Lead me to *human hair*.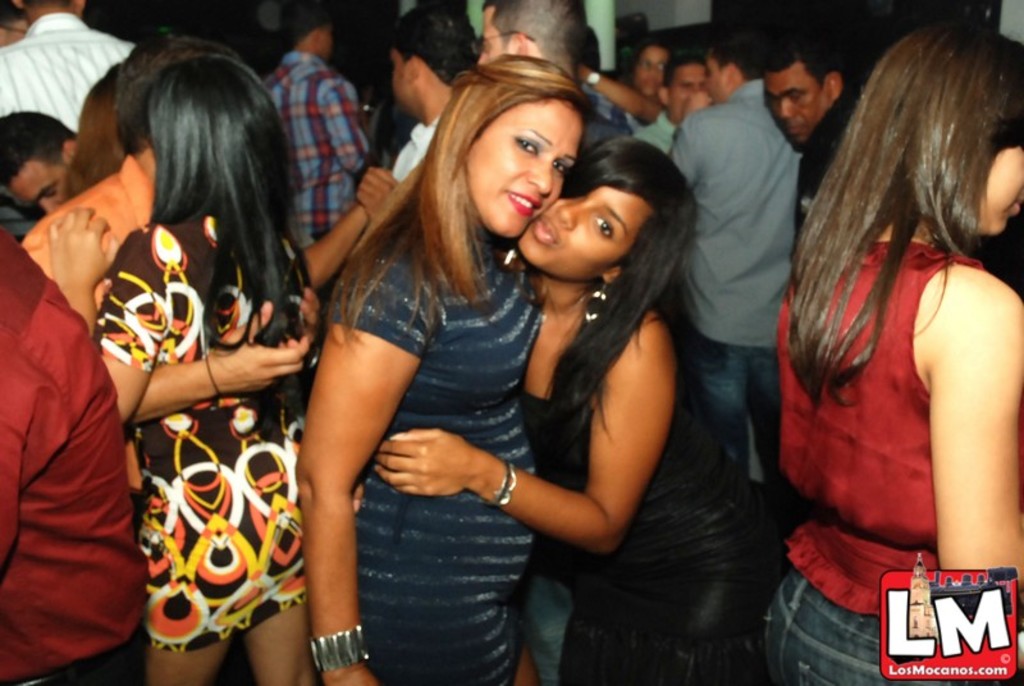
Lead to locate(151, 59, 312, 303).
